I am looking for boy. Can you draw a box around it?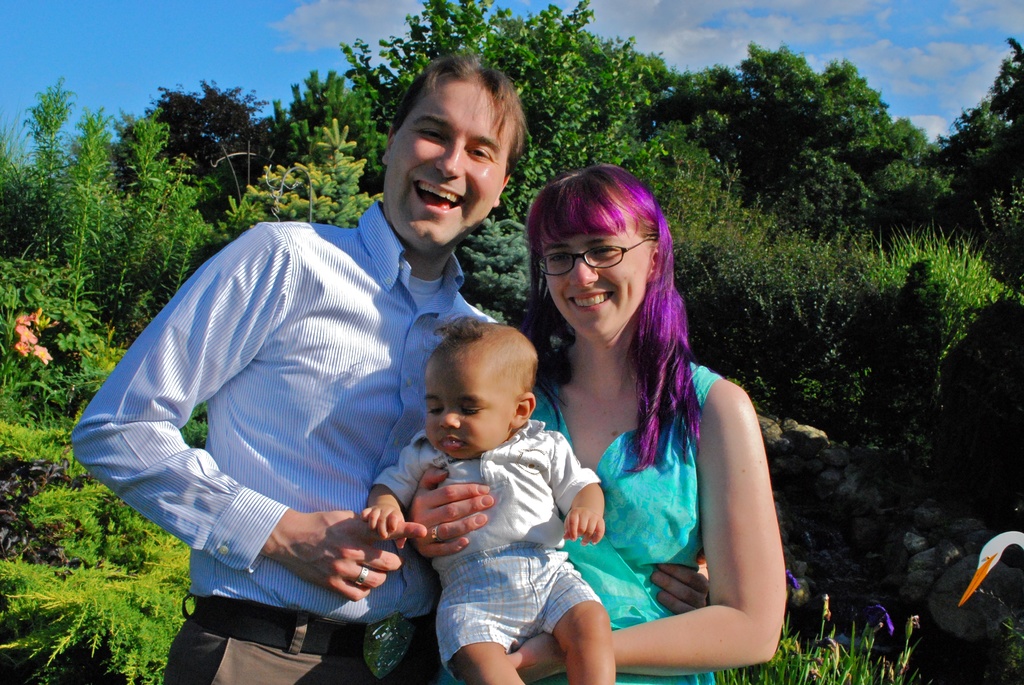
Sure, the bounding box is (341,287,630,674).
